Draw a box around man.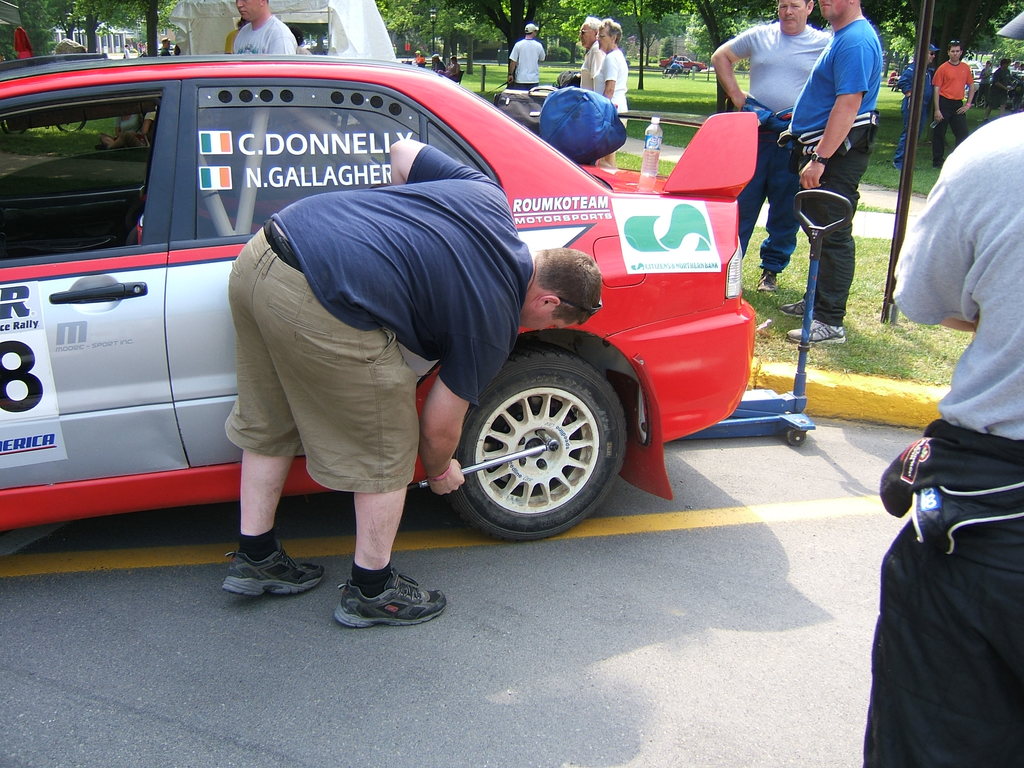
710/0/831/294.
